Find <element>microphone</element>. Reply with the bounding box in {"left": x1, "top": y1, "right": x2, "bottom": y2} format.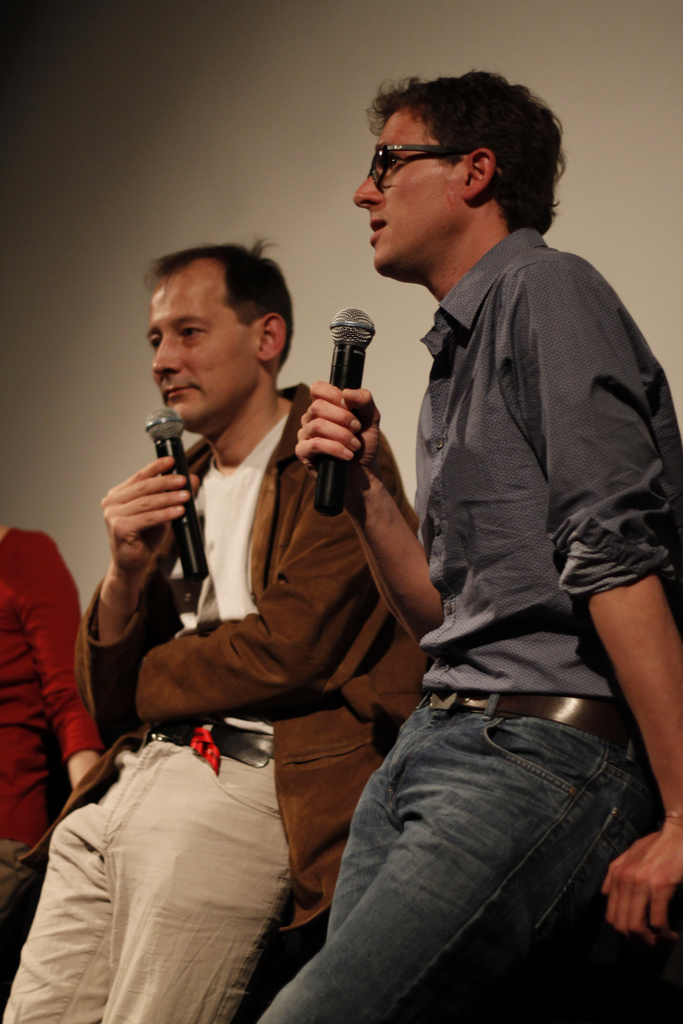
{"left": 311, "top": 307, "right": 377, "bottom": 517}.
